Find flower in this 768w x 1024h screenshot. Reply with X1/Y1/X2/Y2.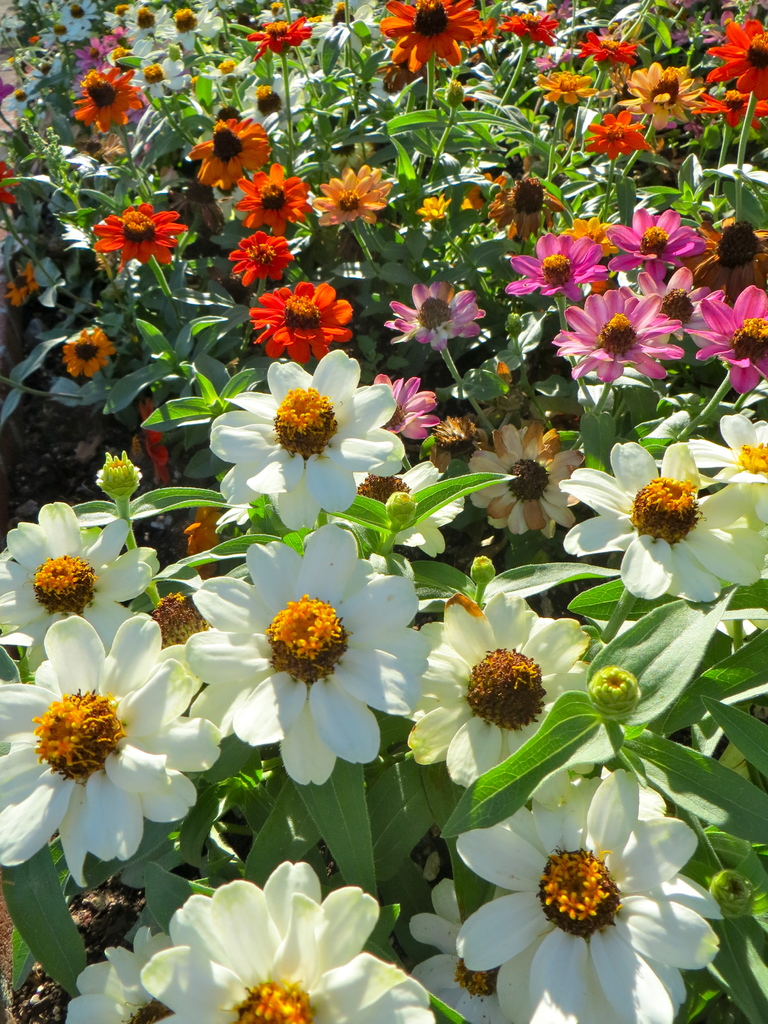
208/348/408/533.
